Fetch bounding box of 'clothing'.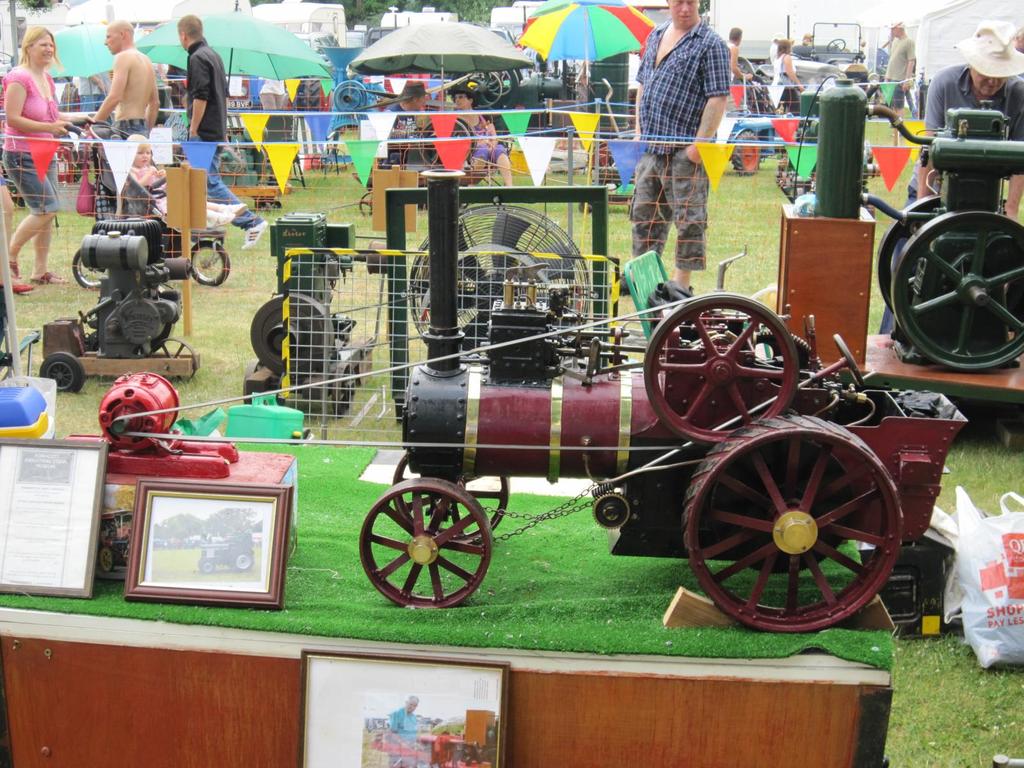
Bbox: crop(623, 20, 744, 270).
